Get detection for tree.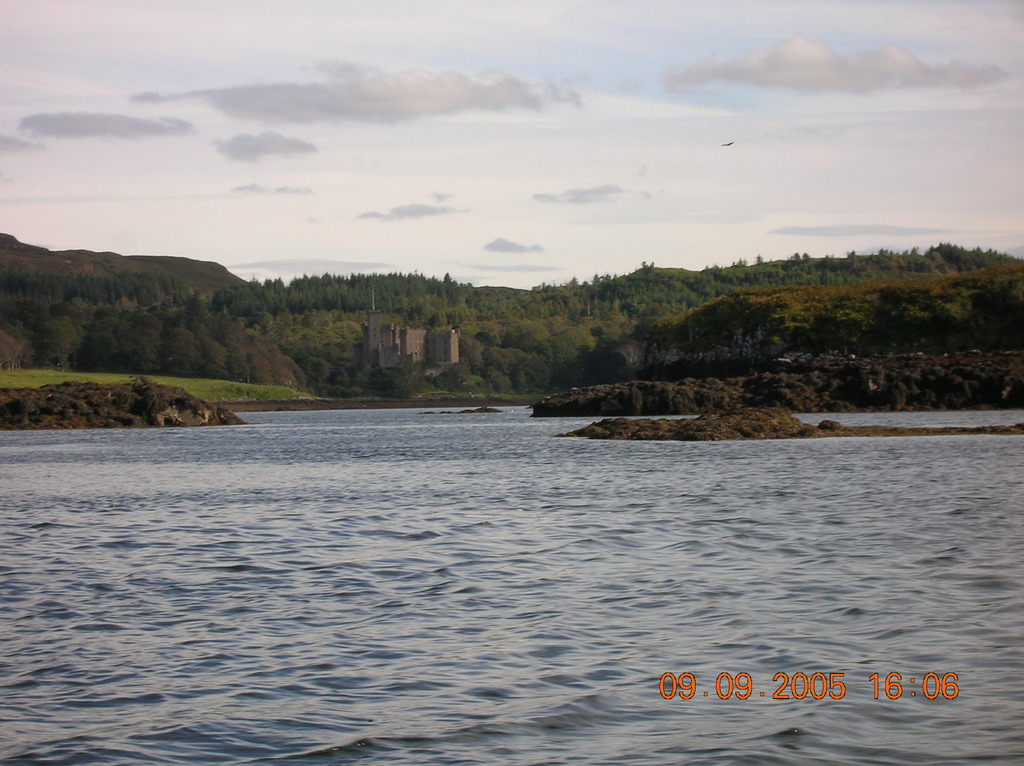
Detection: <box>299,354,333,380</box>.
